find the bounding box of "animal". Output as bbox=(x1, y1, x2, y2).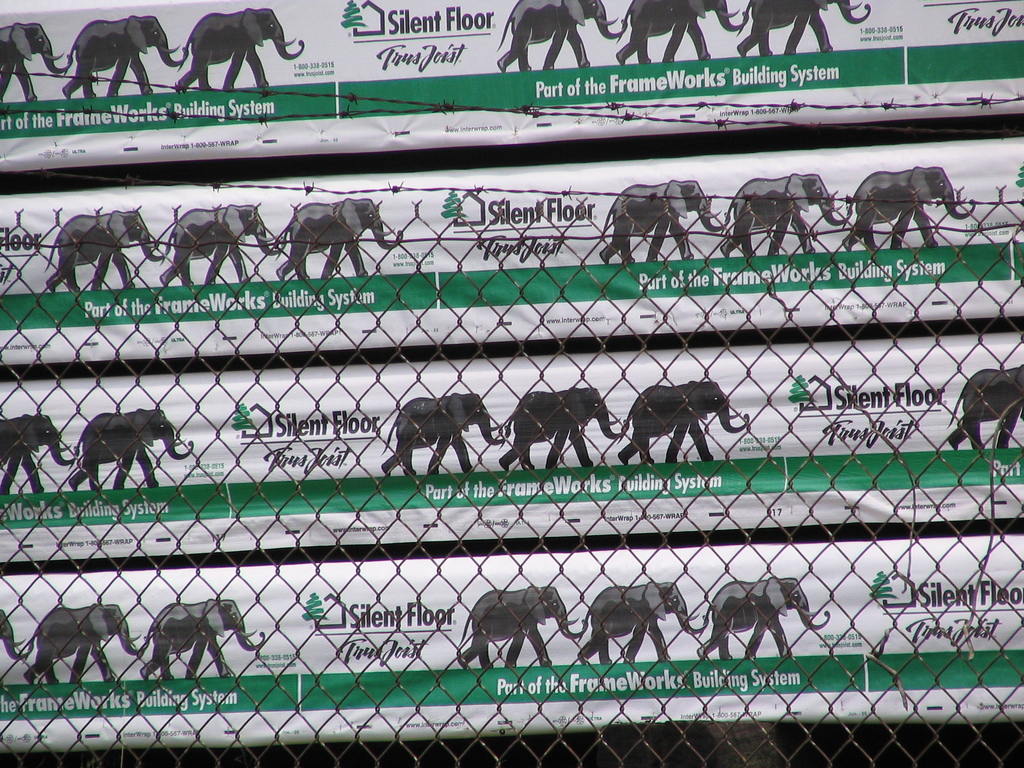
bbox=(159, 203, 280, 285).
